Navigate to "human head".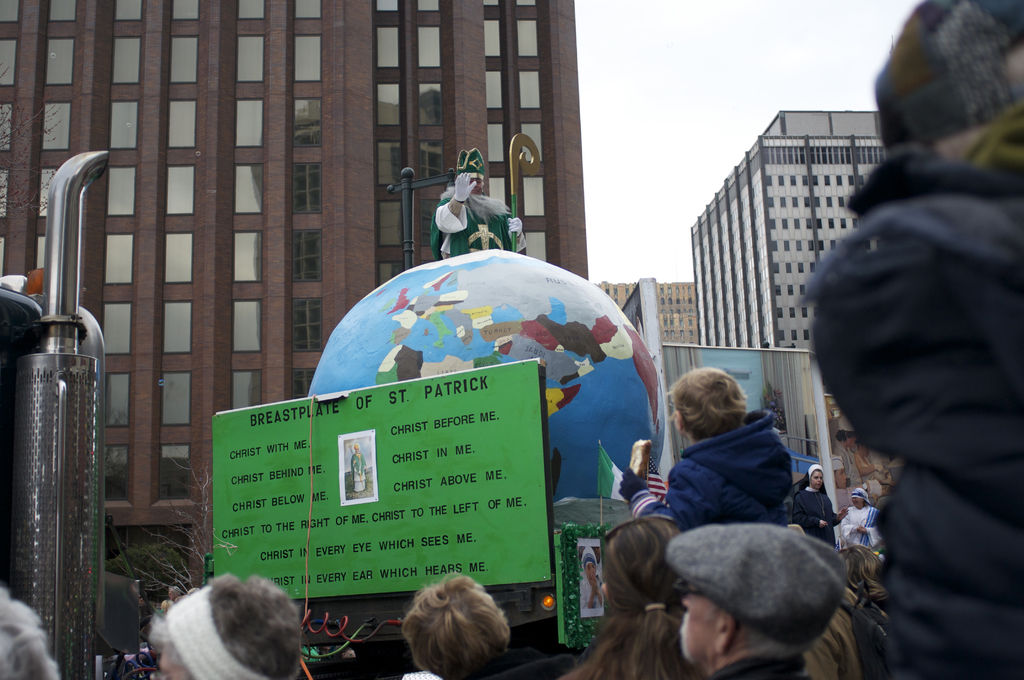
Navigation target: [852,487,868,510].
